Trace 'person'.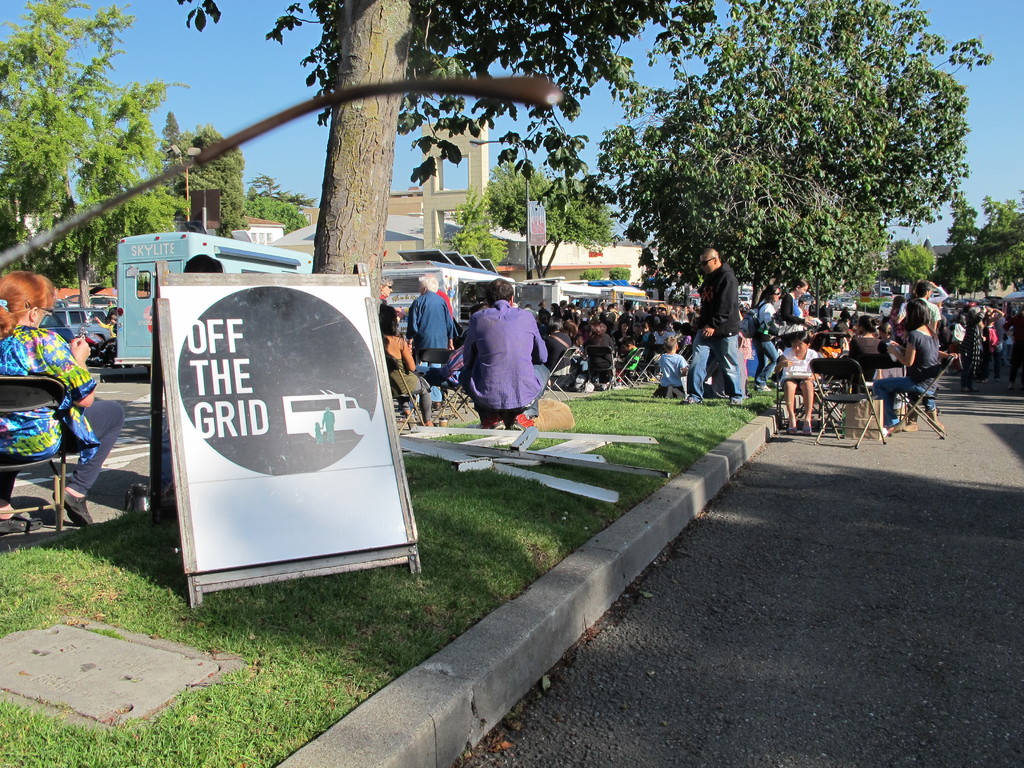
Traced to x1=947 y1=316 x2=985 y2=365.
